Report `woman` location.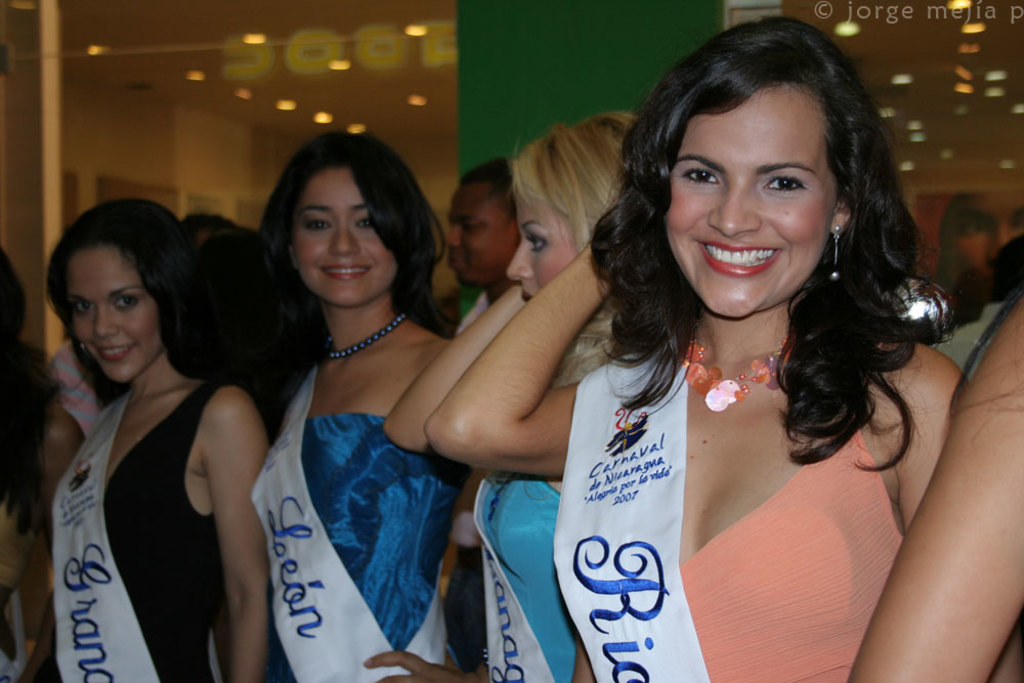
Report: select_region(249, 136, 465, 682).
